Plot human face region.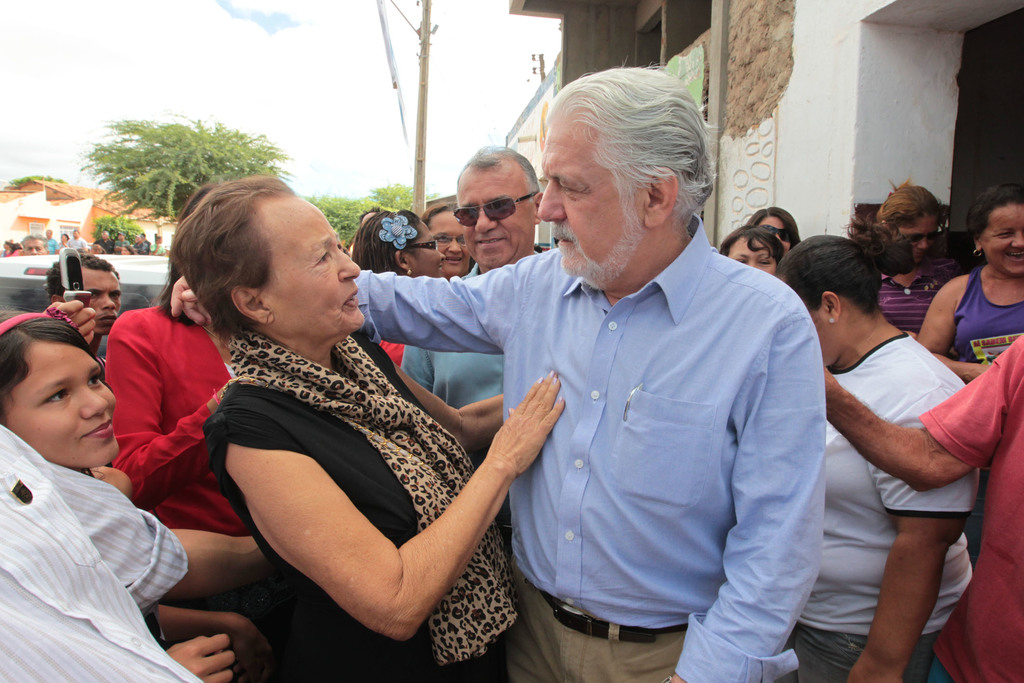
Plotted at pyautogui.locateOnScreen(468, 184, 532, 267).
